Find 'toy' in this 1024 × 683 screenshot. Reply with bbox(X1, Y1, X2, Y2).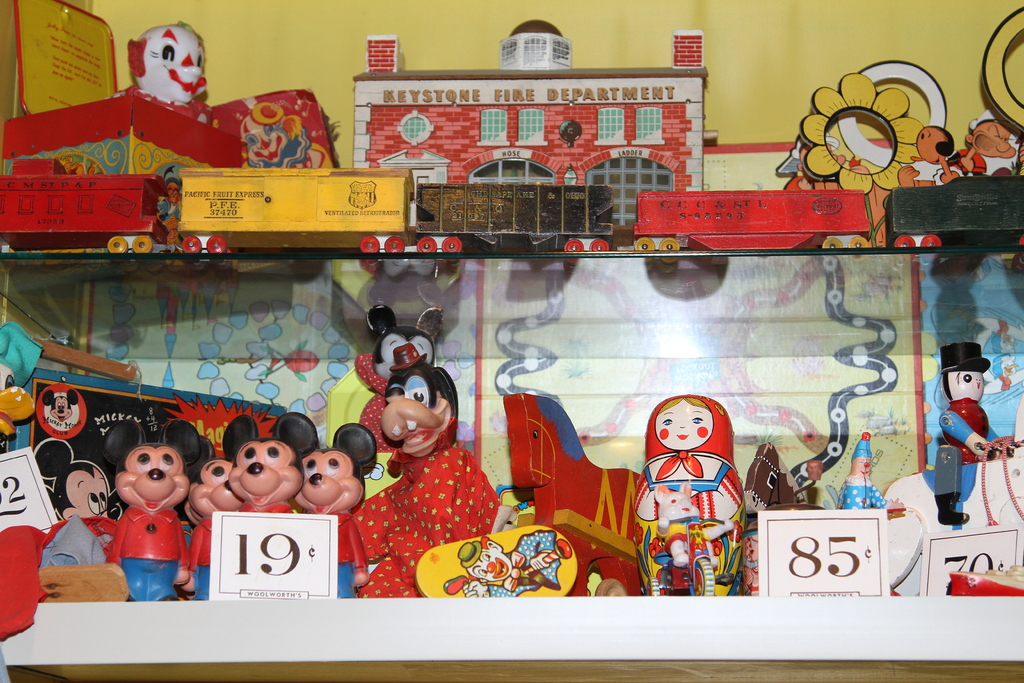
bbox(121, 24, 235, 125).
